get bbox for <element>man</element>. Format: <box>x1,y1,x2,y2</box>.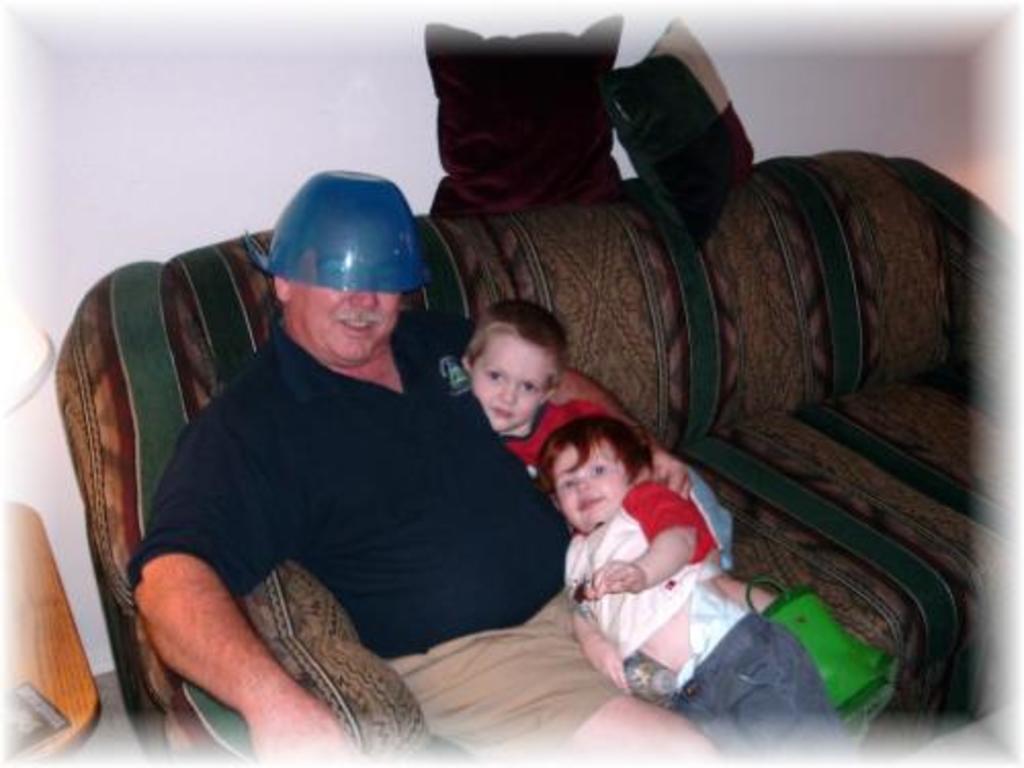
<box>121,164,782,766</box>.
